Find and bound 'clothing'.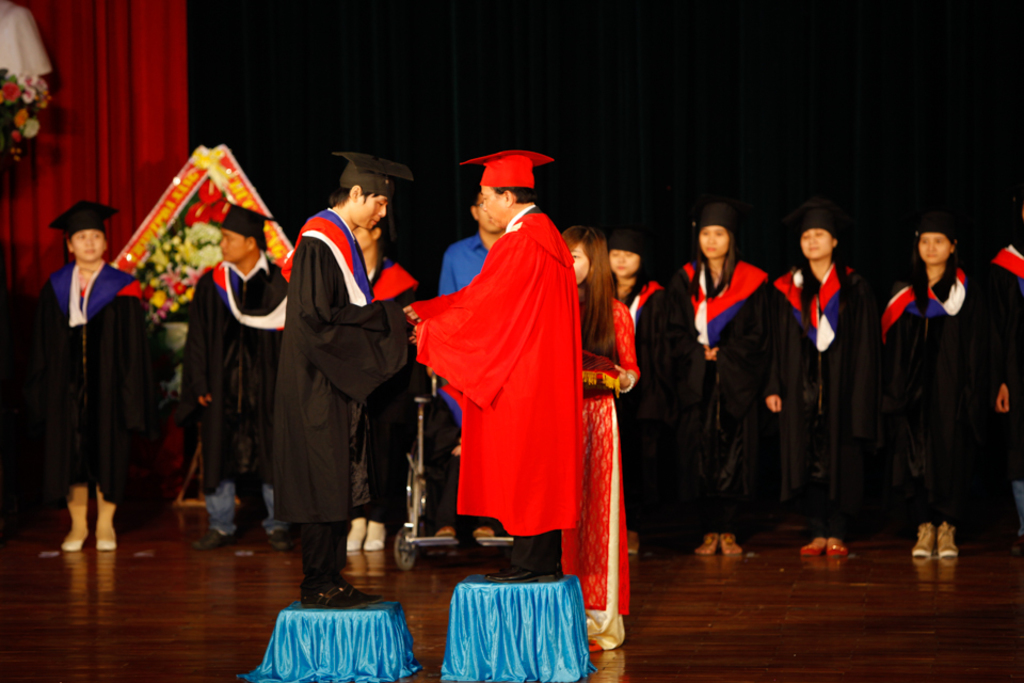
Bound: Rect(265, 217, 381, 528).
